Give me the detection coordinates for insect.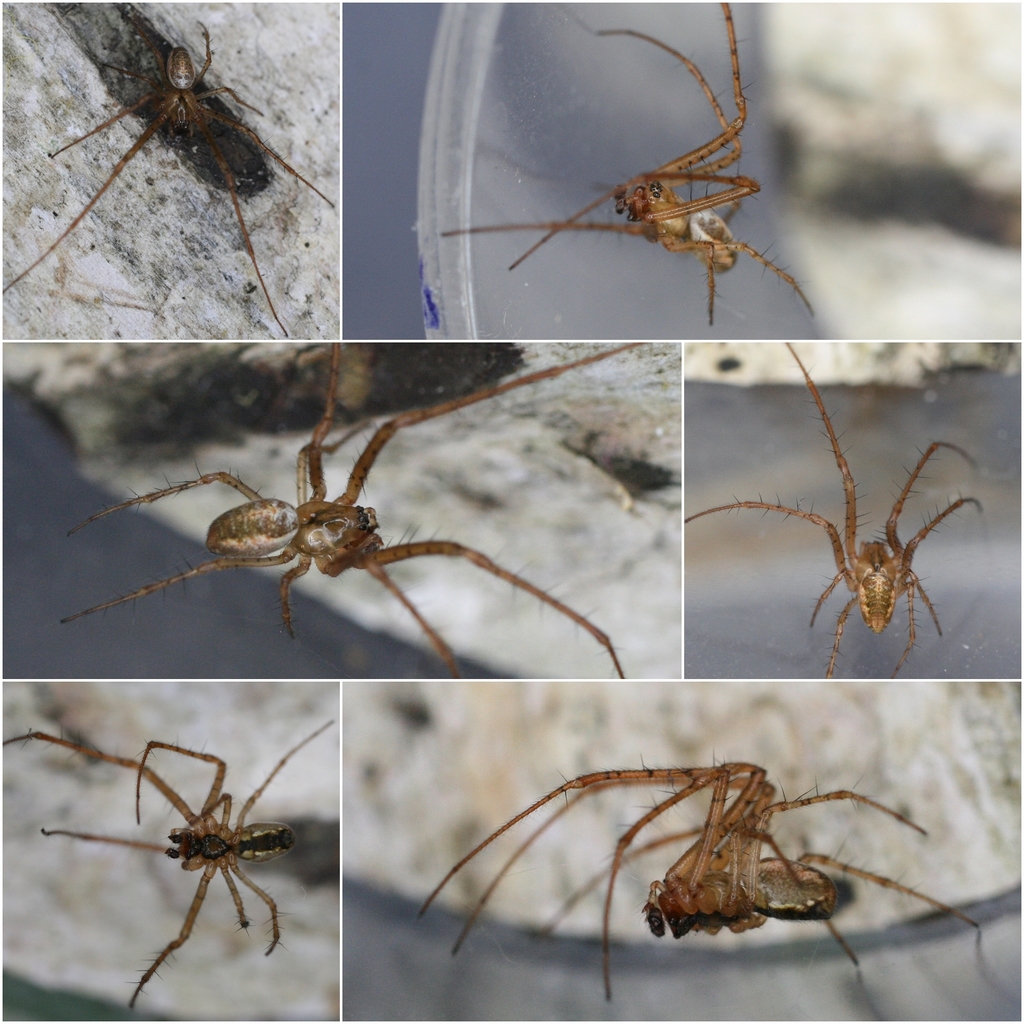
l=0, t=719, r=337, b=1013.
